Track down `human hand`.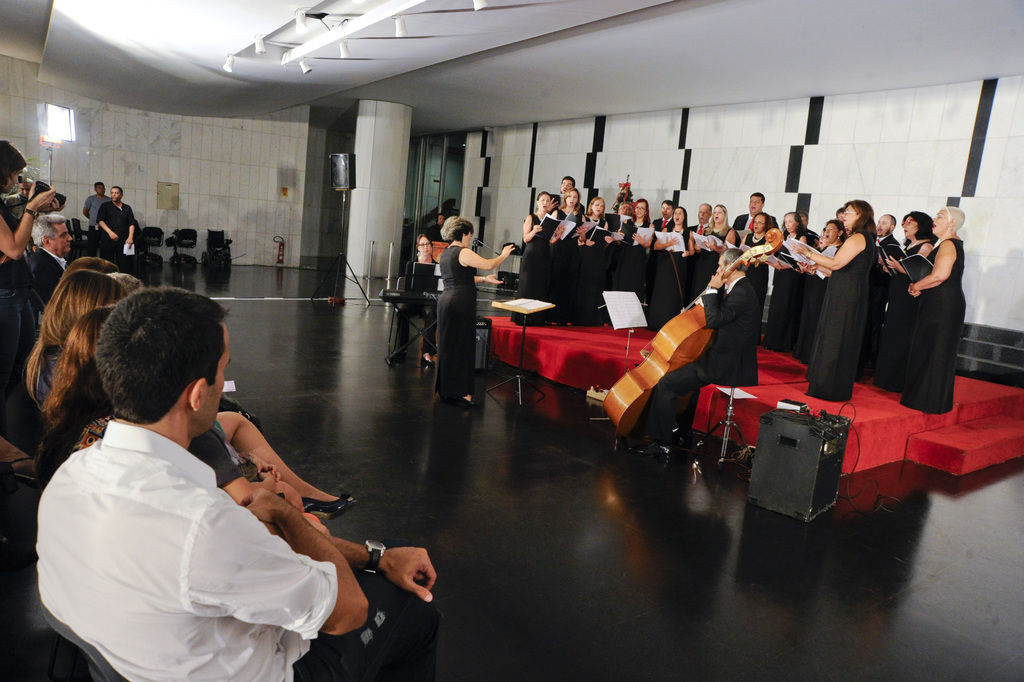
Tracked to bbox=(555, 224, 565, 243).
